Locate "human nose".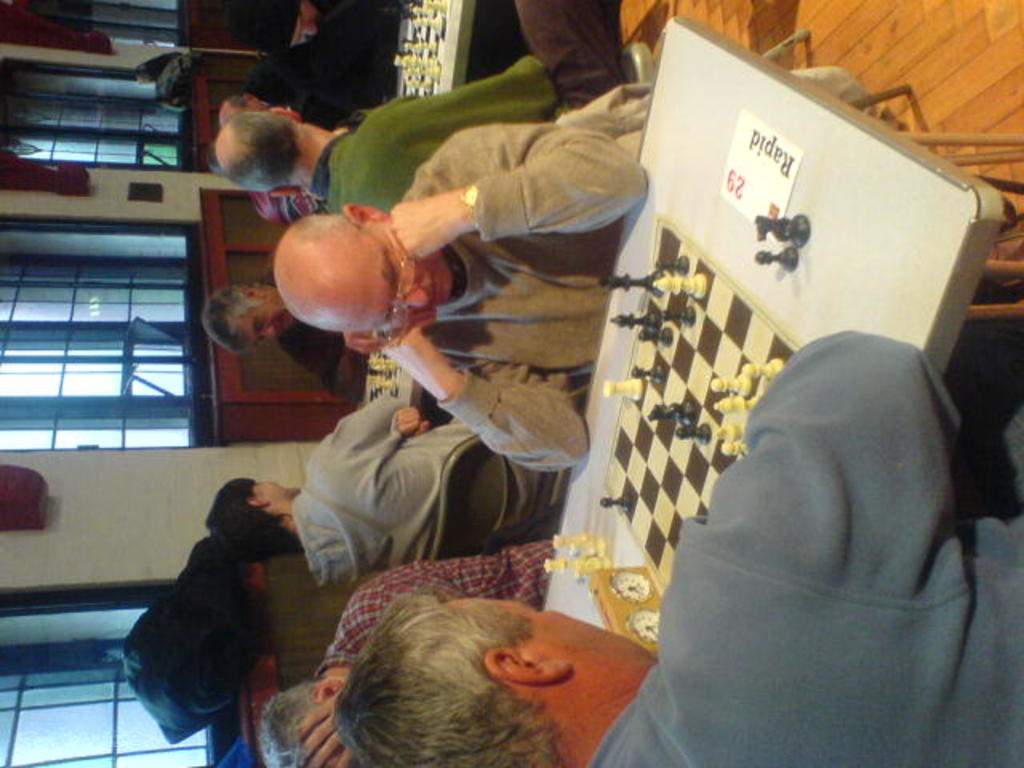
Bounding box: [x1=262, y1=326, x2=272, y2=341].
